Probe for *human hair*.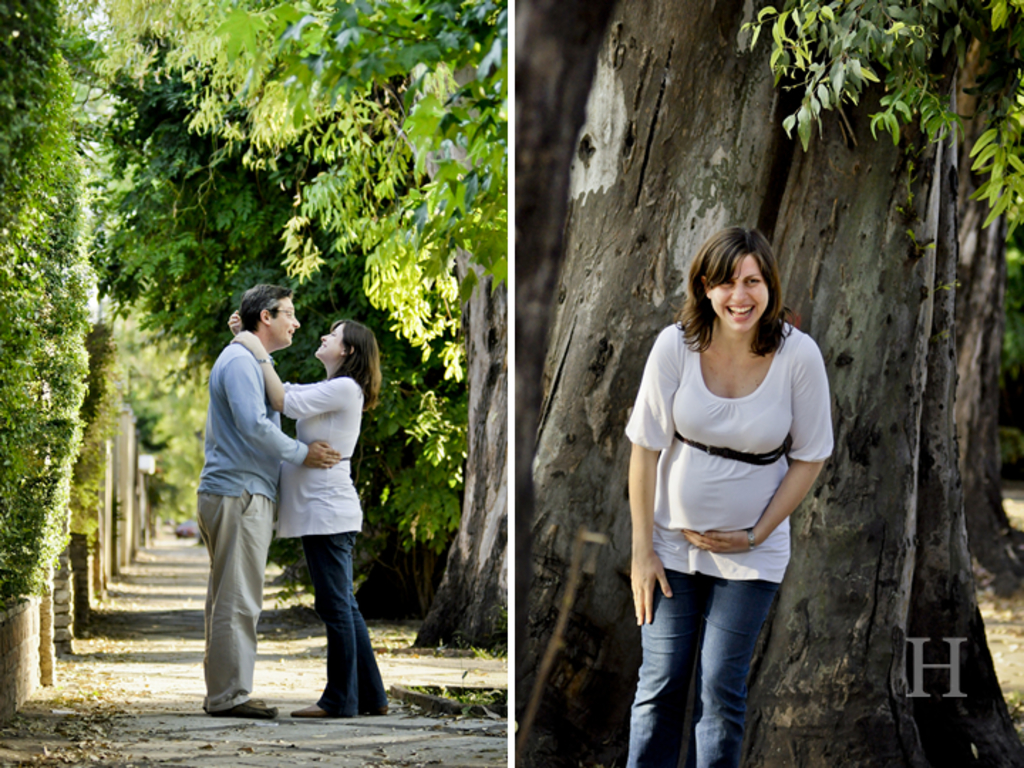
Probe result: BBox(238, 282, 292, 333).
